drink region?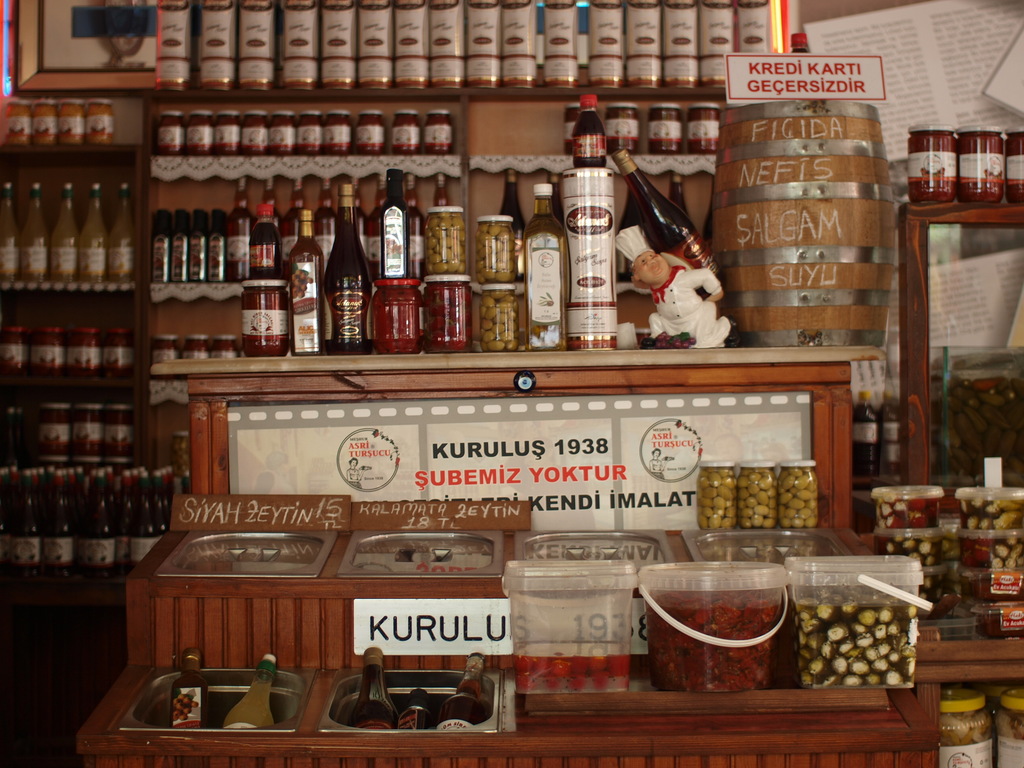
x1=616, y1=150, x2=724, y2=289
